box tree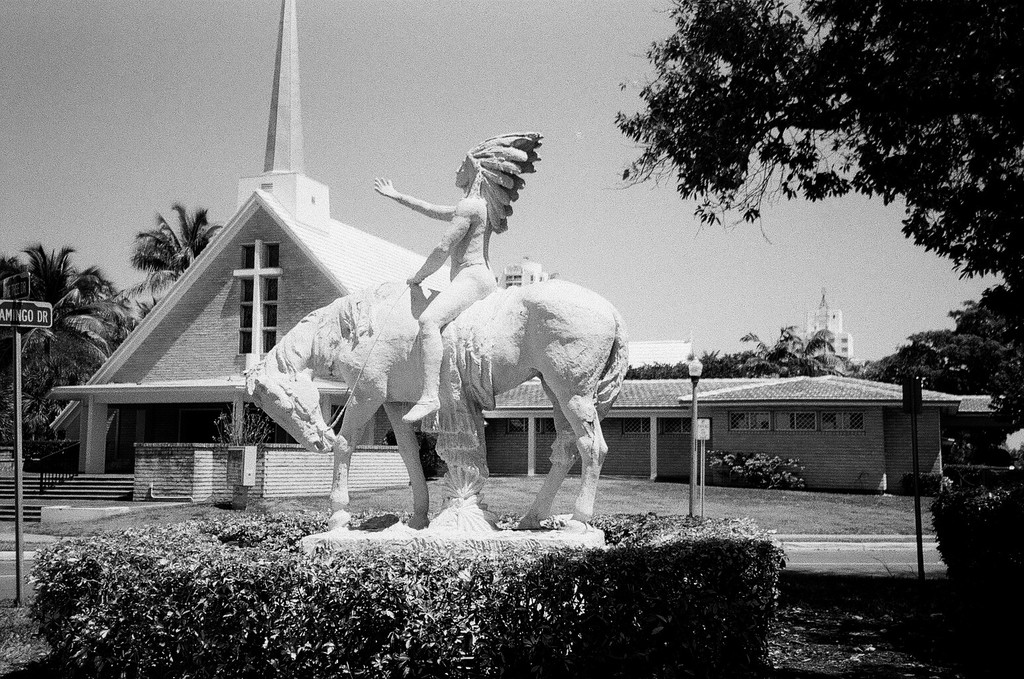
l=602, t=18, r=994, b=350
